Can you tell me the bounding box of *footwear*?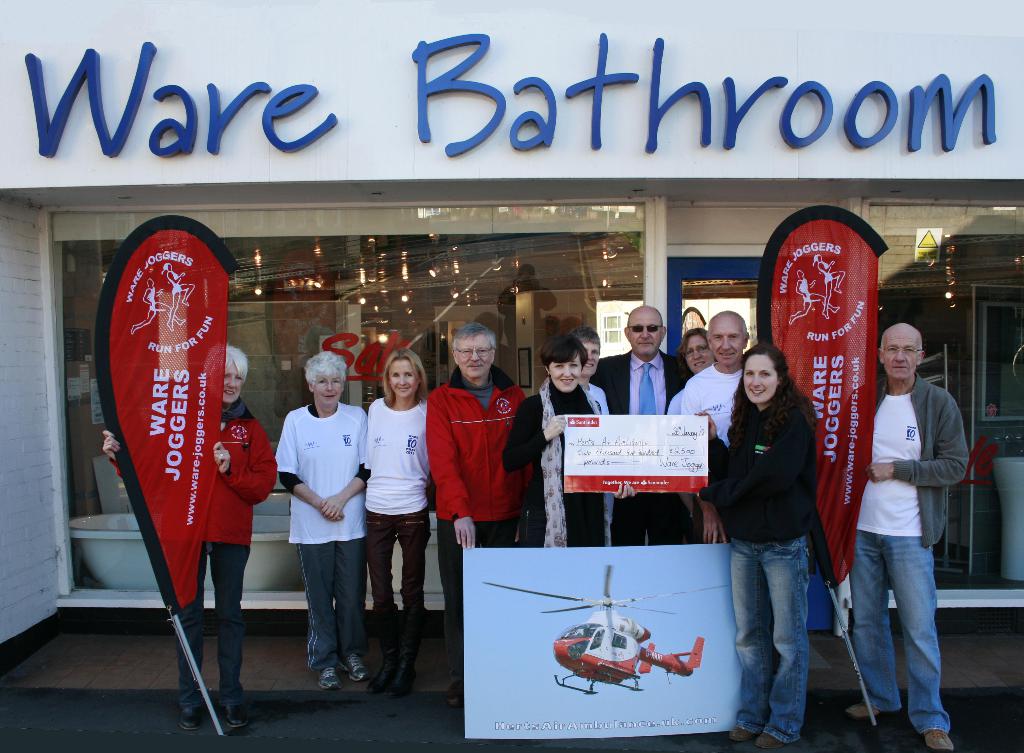
bbox=[365, 654, 398, 694].
